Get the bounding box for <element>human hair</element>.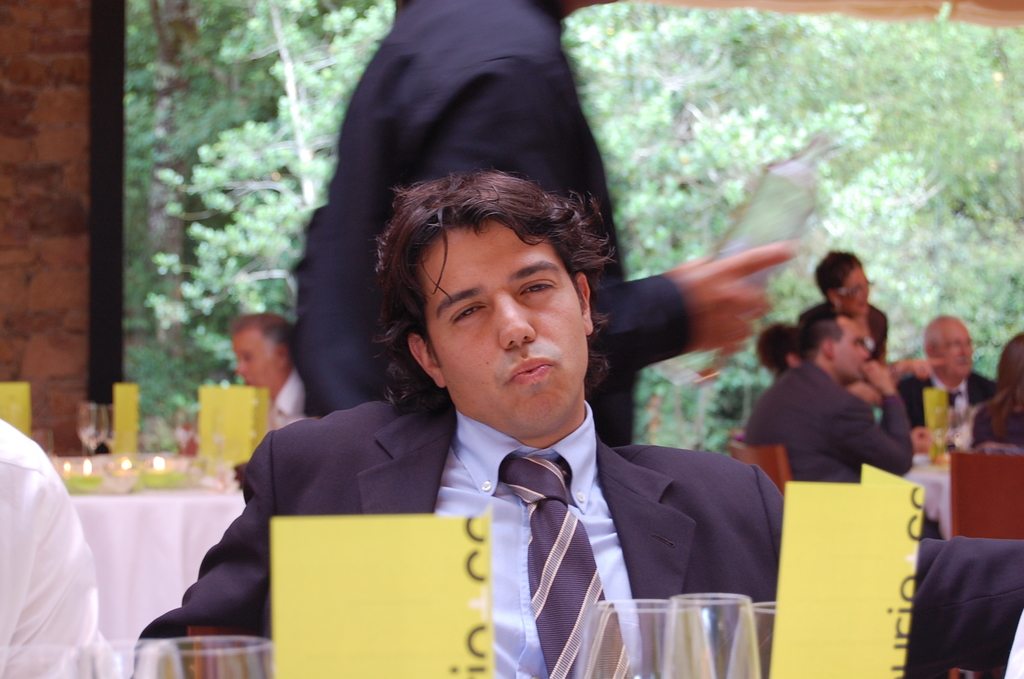
(left=755, top=318, right=796, bottom=376).
